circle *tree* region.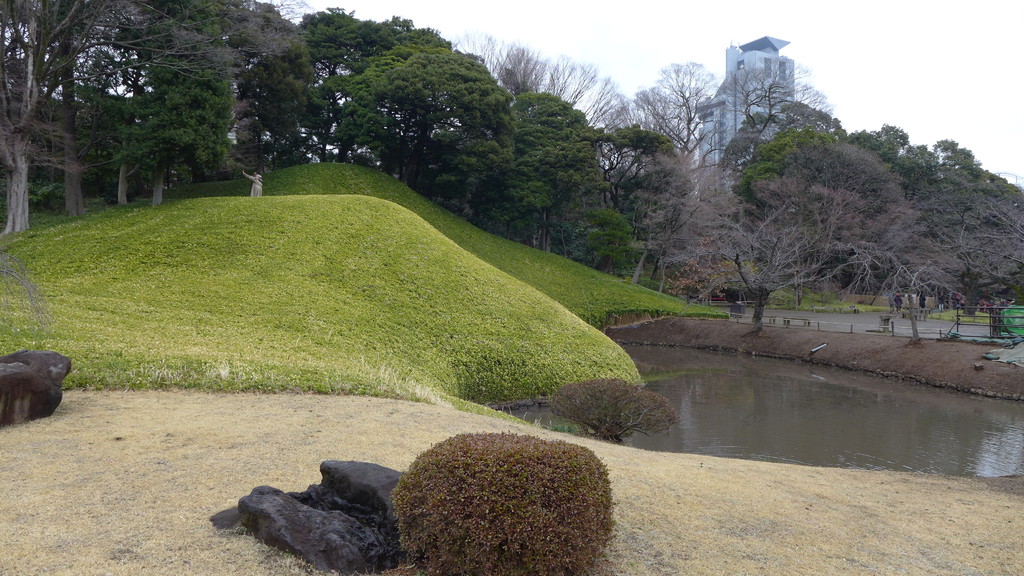
Region: bbox(269, 8, 413, 161).
